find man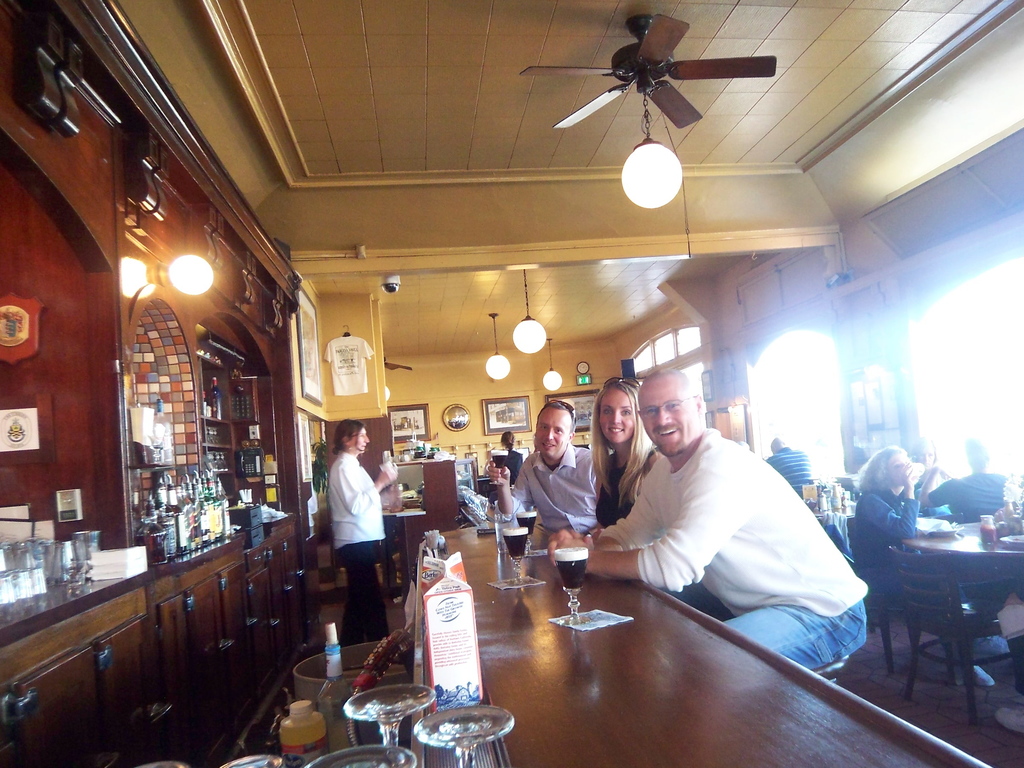
488,403,598,534
